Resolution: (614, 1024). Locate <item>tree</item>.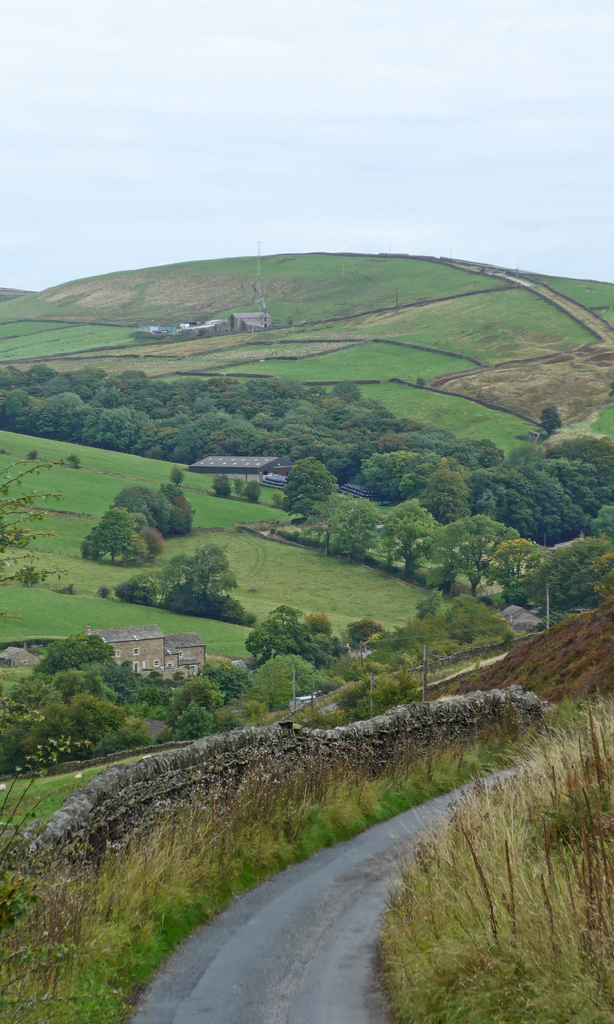
crop(230, 597, 339, 680).
